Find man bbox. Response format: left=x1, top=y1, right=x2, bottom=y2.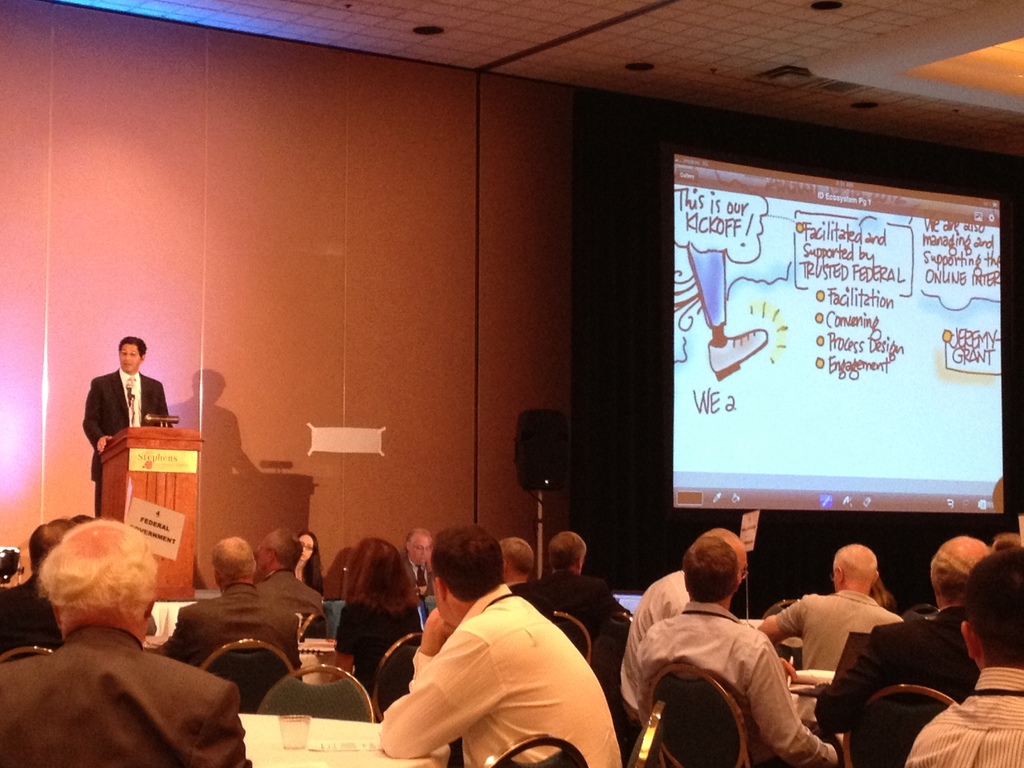
left=626, top=528, right=753, bottom=646.
